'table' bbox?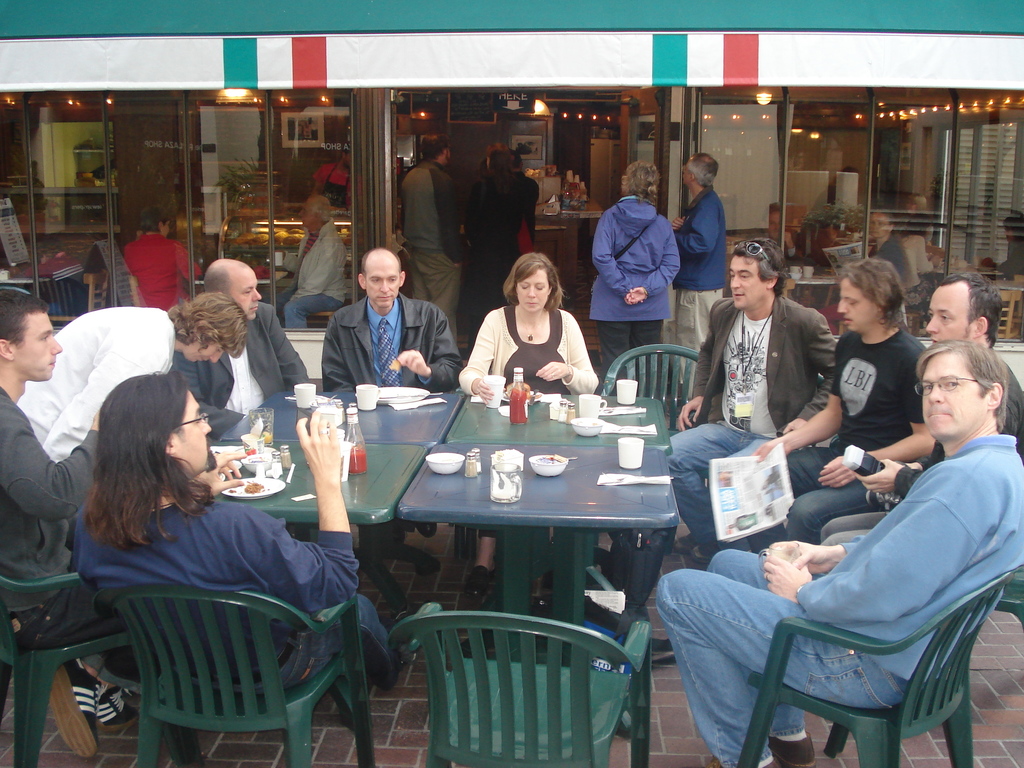
left=795, top=275, right=836, bottom=287
